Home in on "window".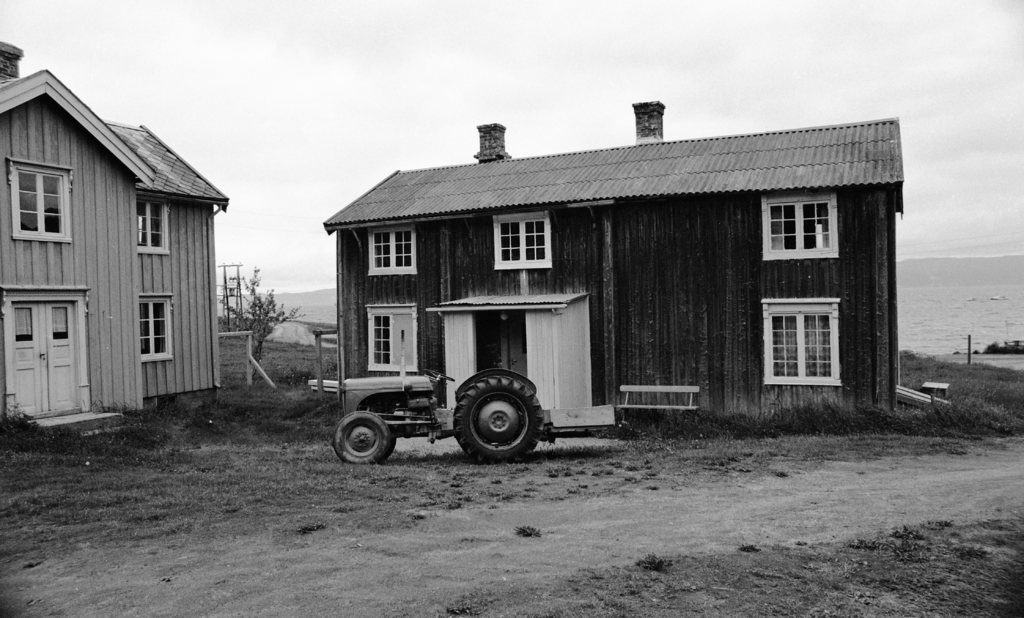
Homed in at 366/224/419/280.
